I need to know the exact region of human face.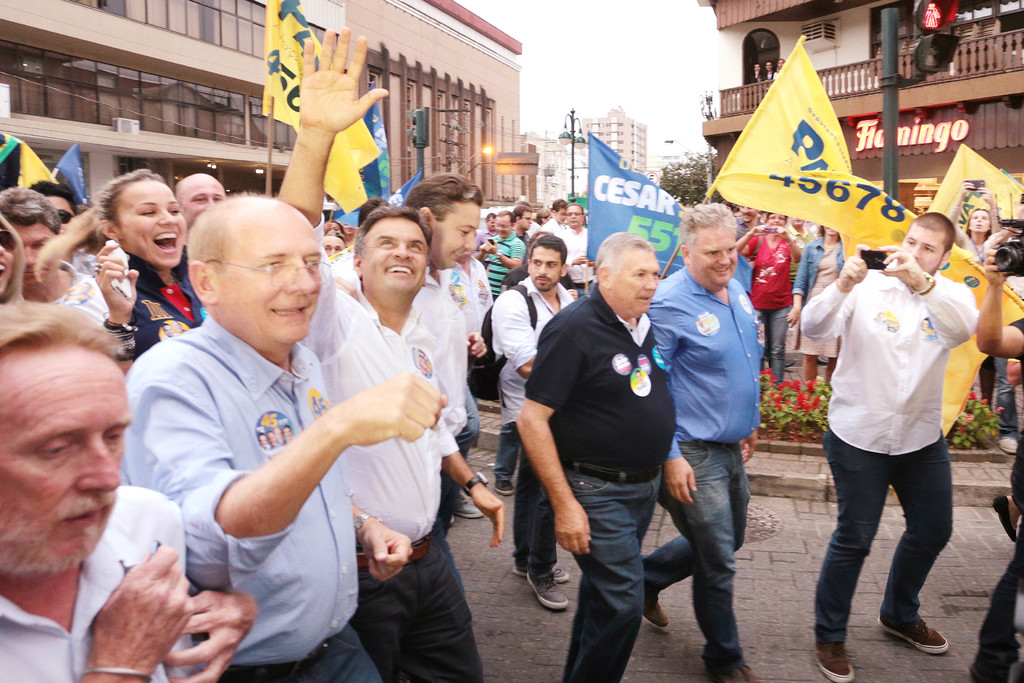
Region: {"x1": 0, "y1": 349, "x2": 129, "y2": 570}.
